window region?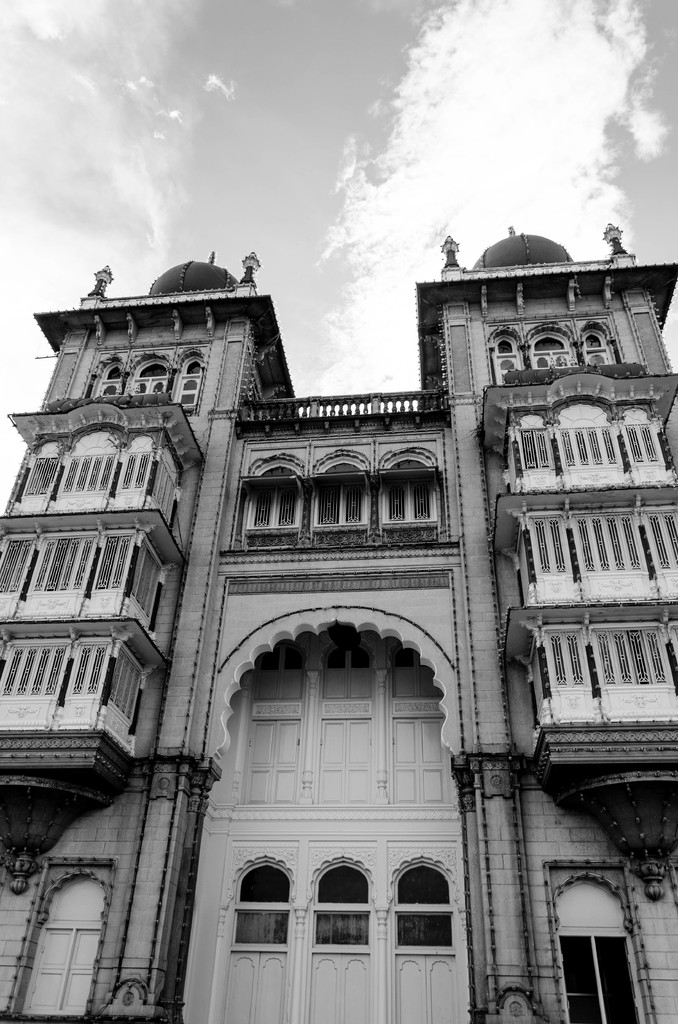
region(310, 451, 364, 538)
